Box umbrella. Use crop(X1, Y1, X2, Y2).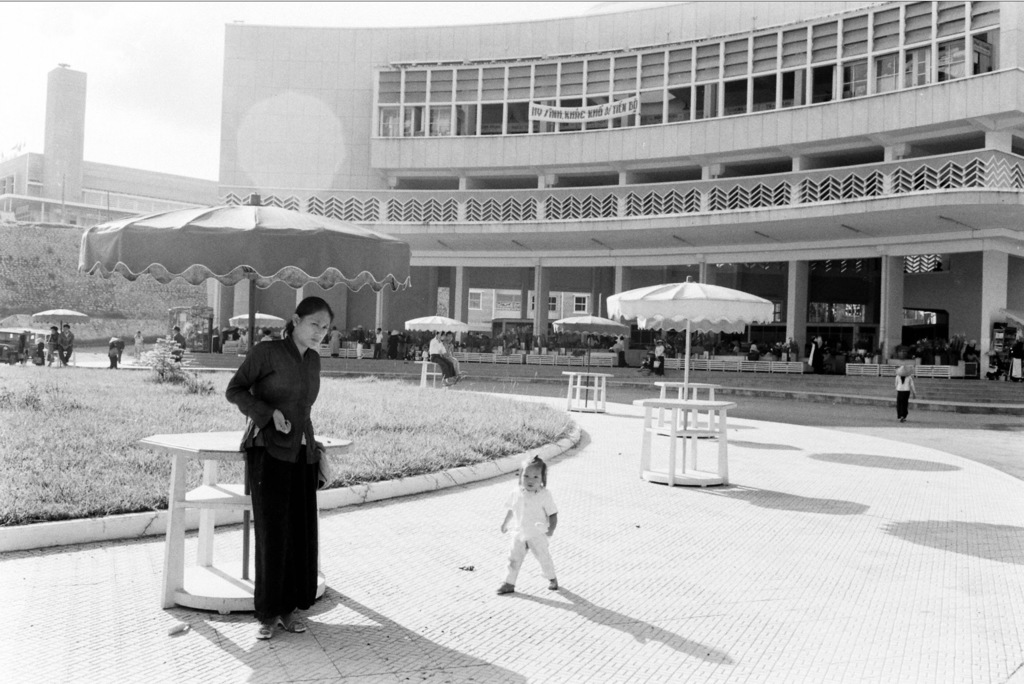
crop(76, 192, 413, 579).
